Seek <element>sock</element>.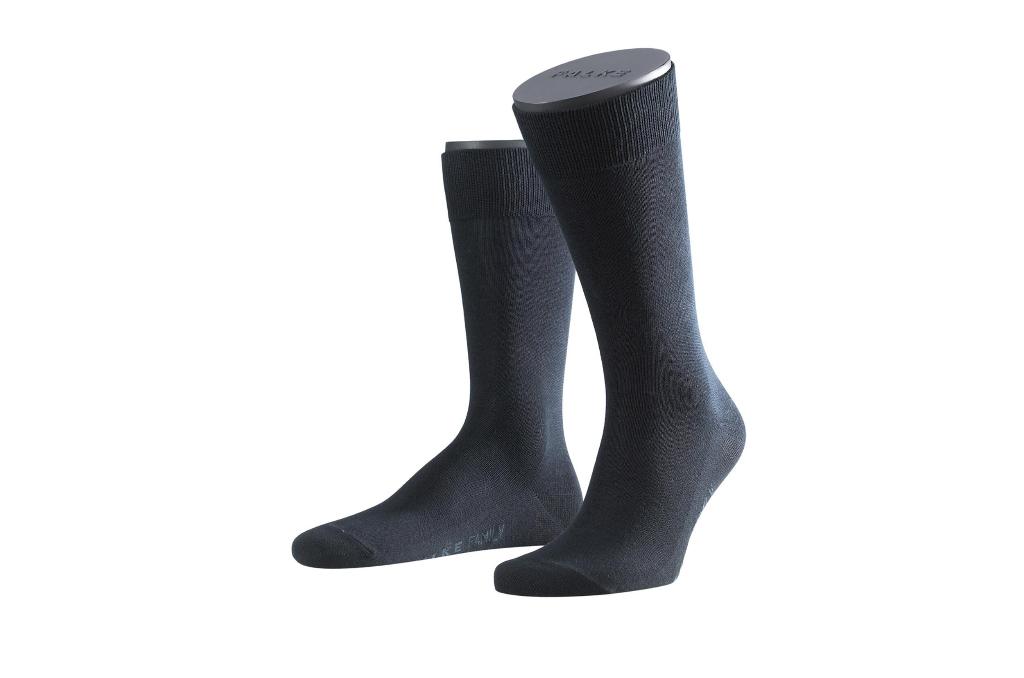
(290,145,582,569).
